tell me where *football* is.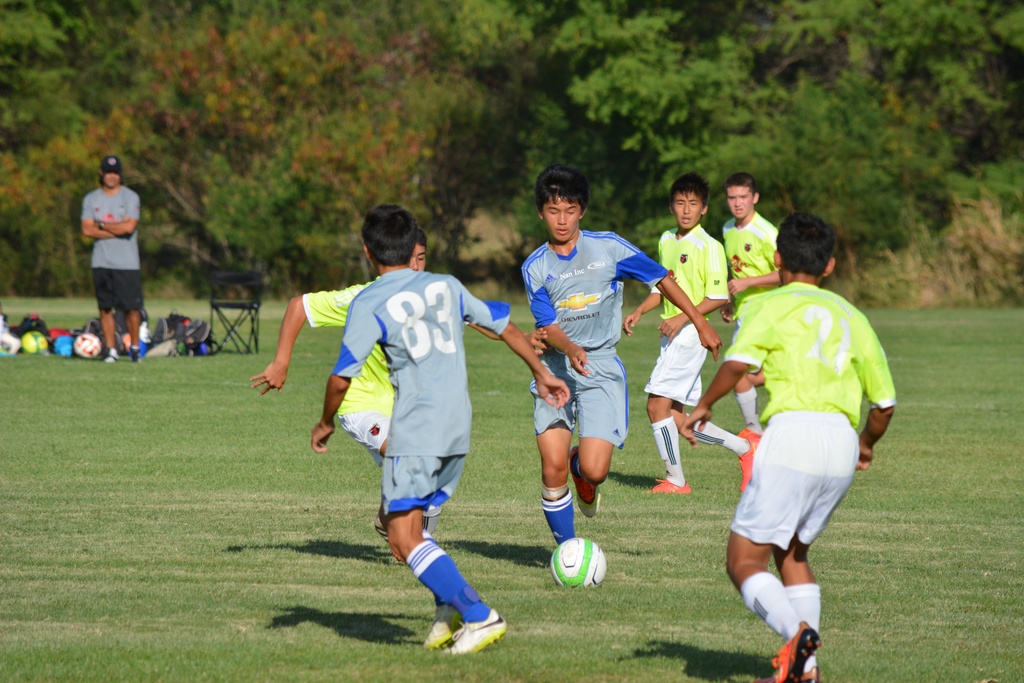
*football* is at [16,327,54,357].
